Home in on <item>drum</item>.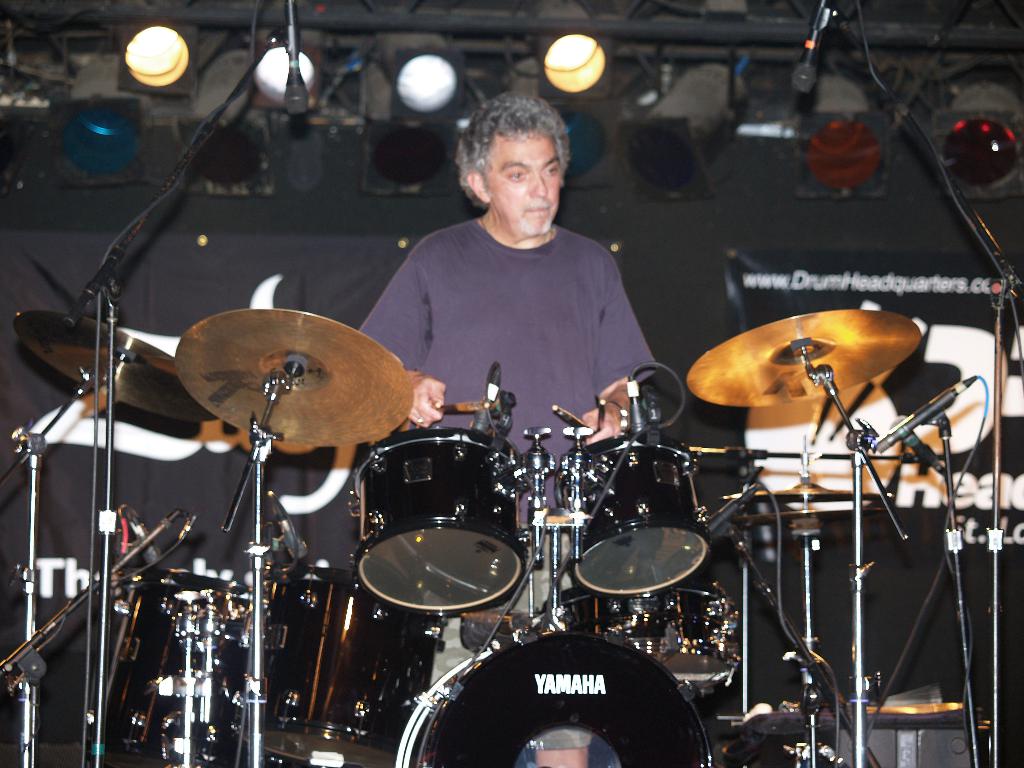
Homed in at crop(553, 433, 714, 597).
